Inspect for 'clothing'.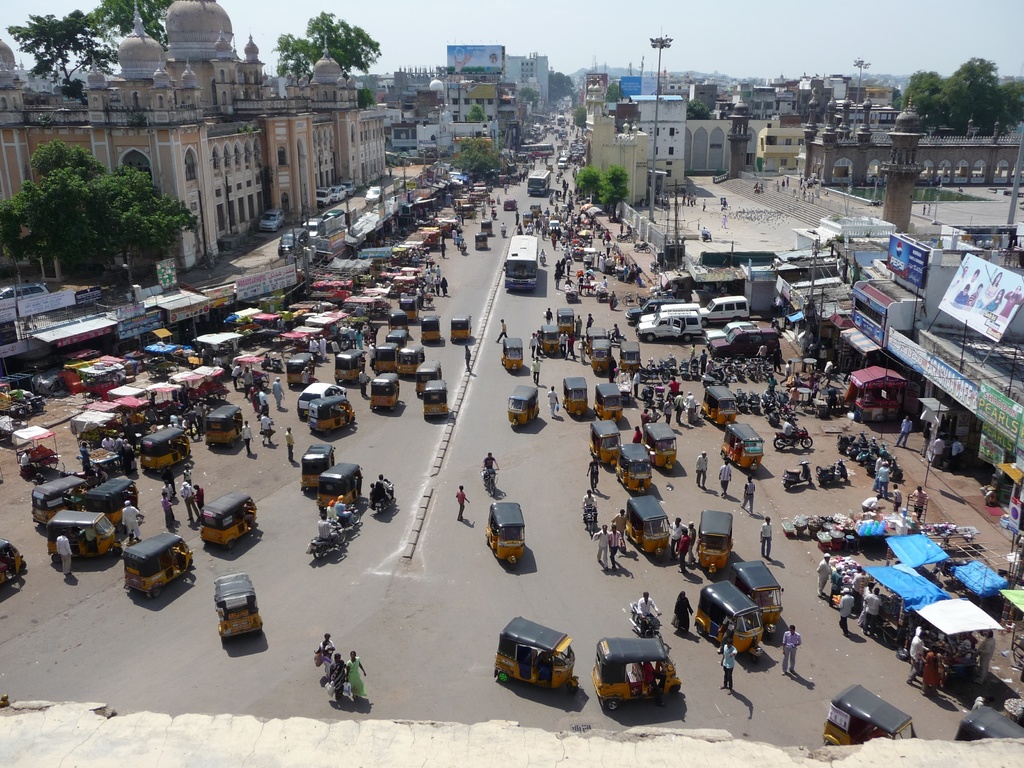
Inspection: bbox(630, 375, 643, 394).
